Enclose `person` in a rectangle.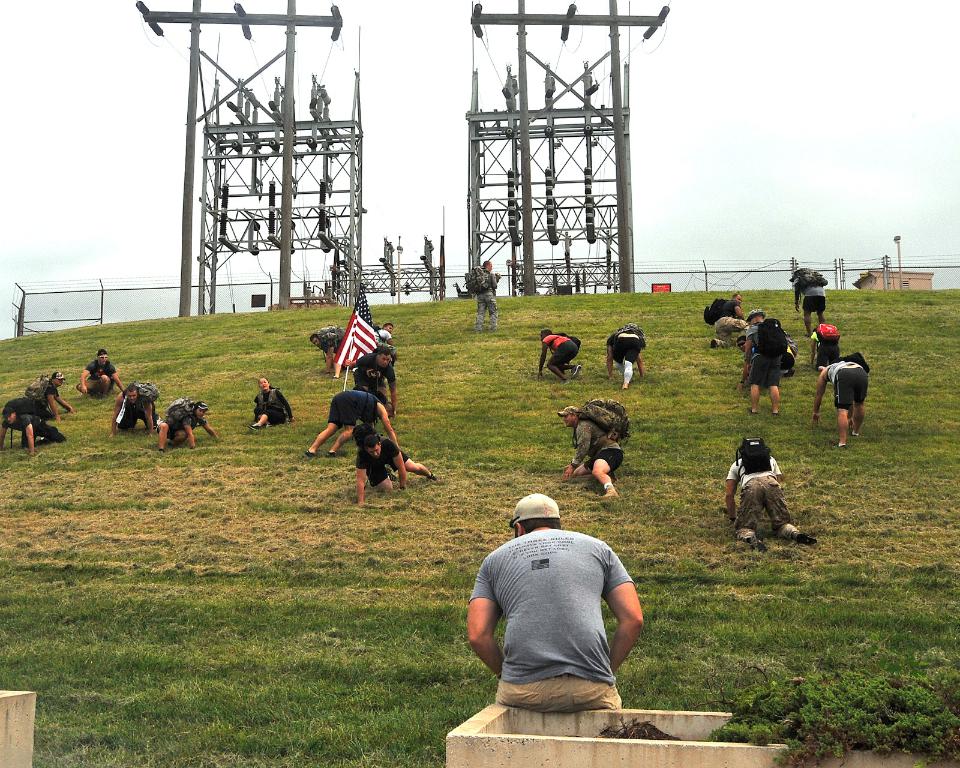
box(463, 491, 644, 707).
